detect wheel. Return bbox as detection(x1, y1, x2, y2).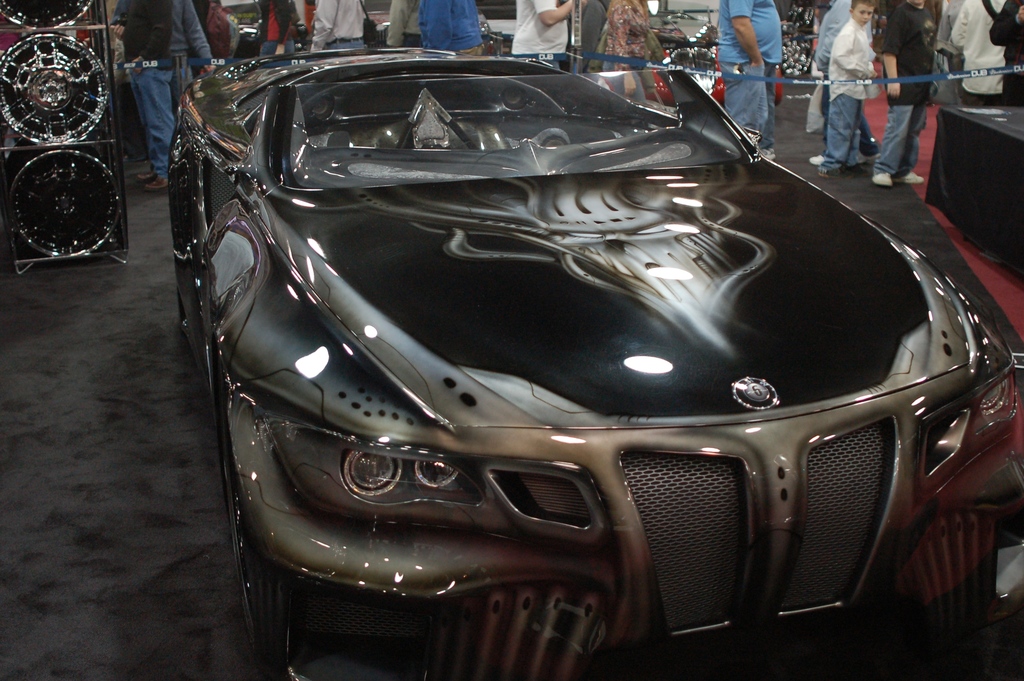
detection(0, 0, 98, 28).
